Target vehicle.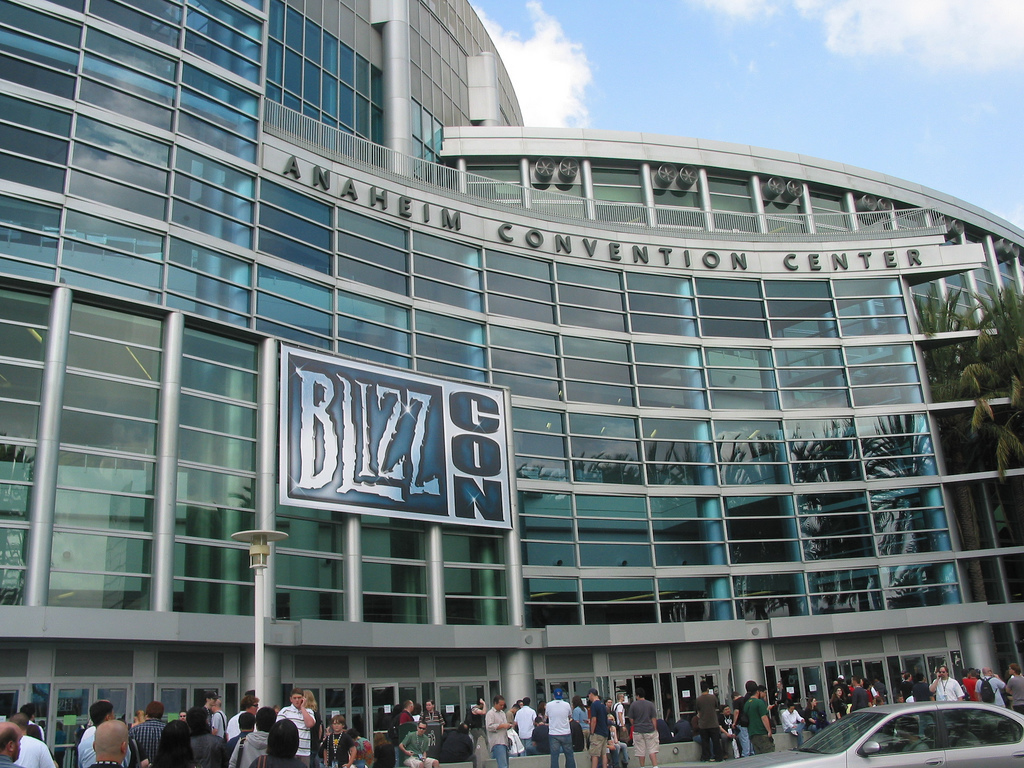
Target region: x1=786, y1=685, x2=1020, y2=767.
